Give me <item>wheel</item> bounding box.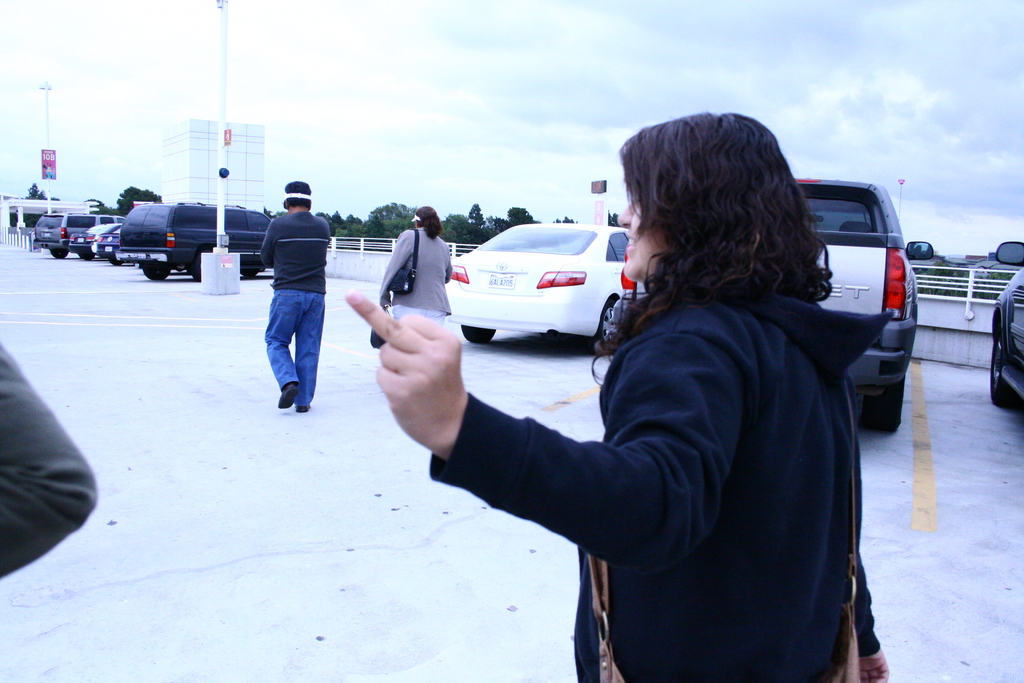
<box>596,300,620,350</box>.
